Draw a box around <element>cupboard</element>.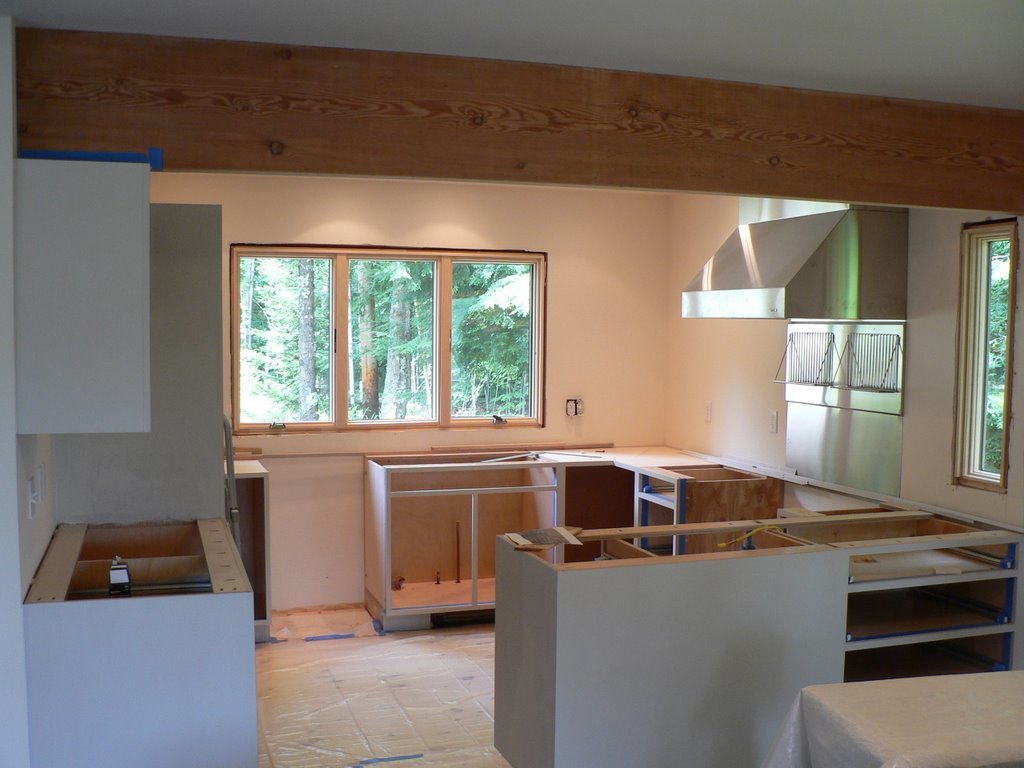
bbox=(361, 440, 790, 631).
